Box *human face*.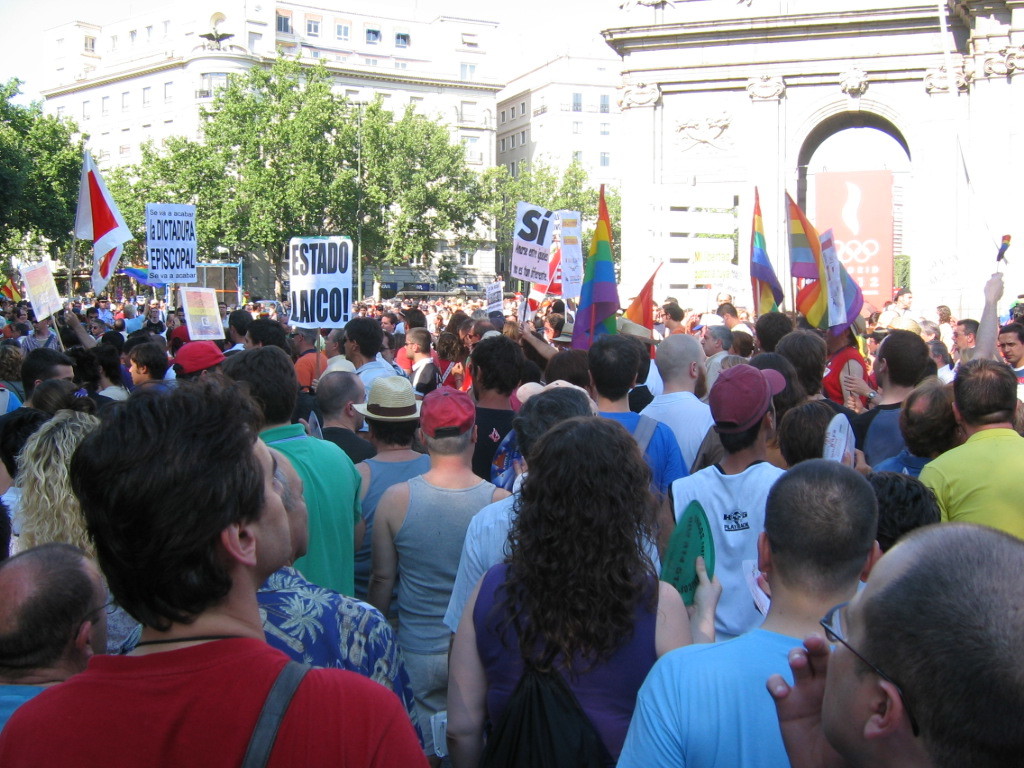
(103, 301, 107, 311).
